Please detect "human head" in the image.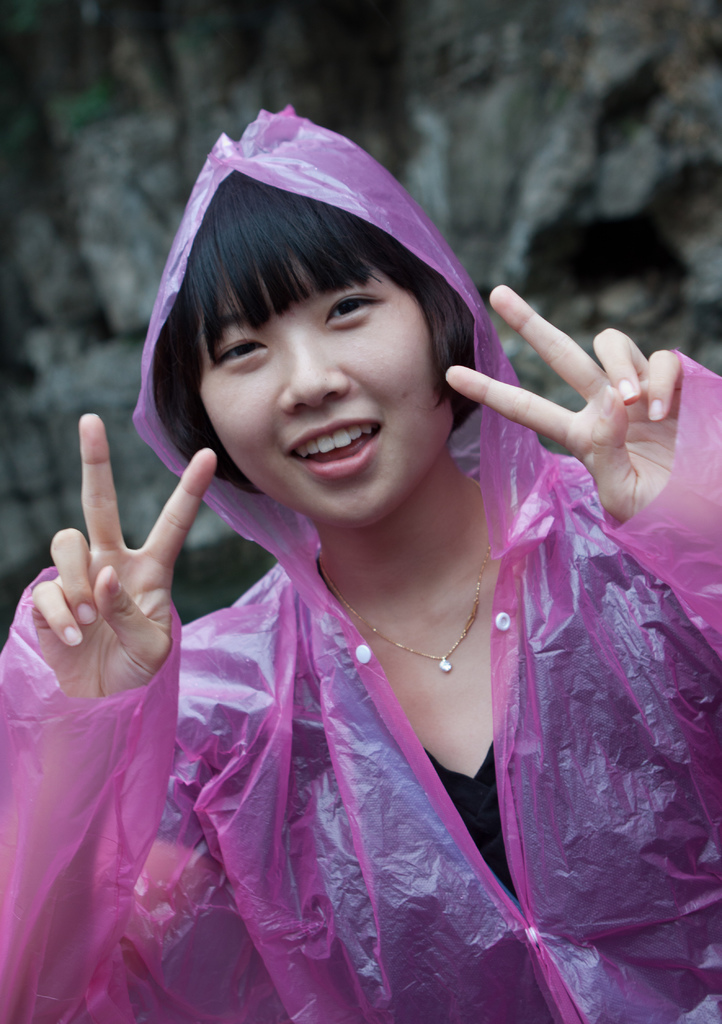
[left=152, top=168, right=504, bottom=544].
